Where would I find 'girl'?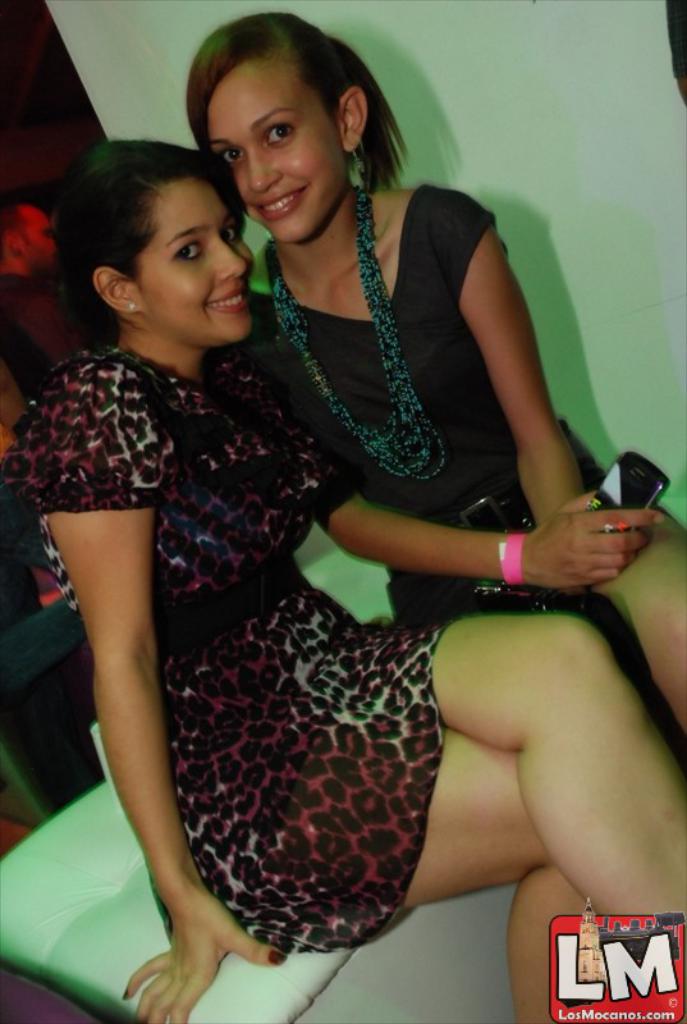
At x1=205 y1=12 x2=686 y2=777.
